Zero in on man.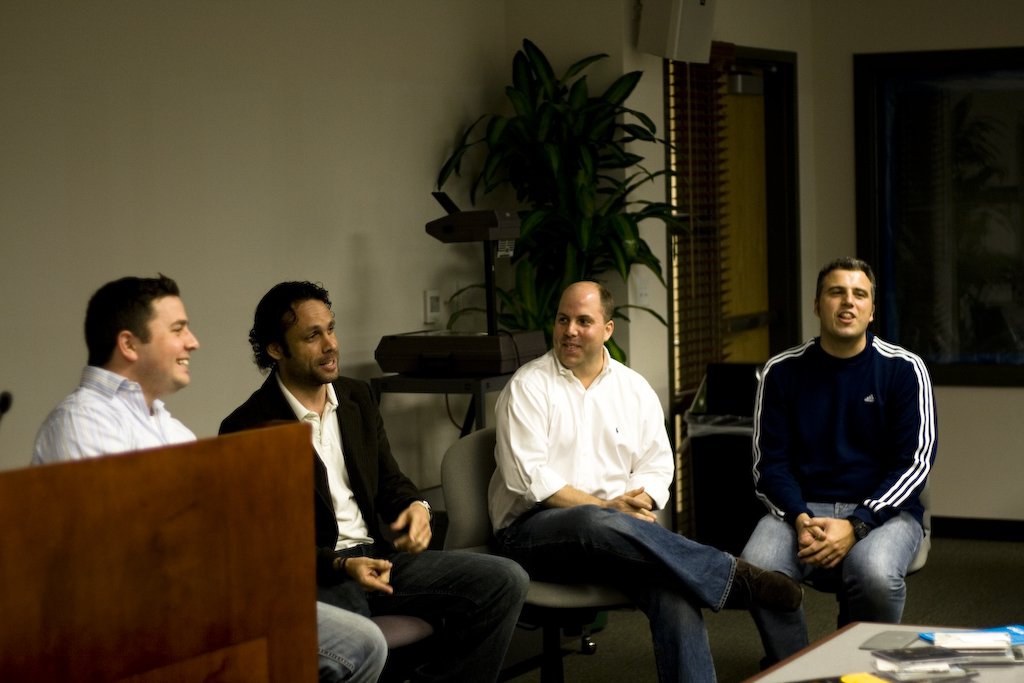
Zeroed in: (left=216, top=283, right=530, bottom=682).
